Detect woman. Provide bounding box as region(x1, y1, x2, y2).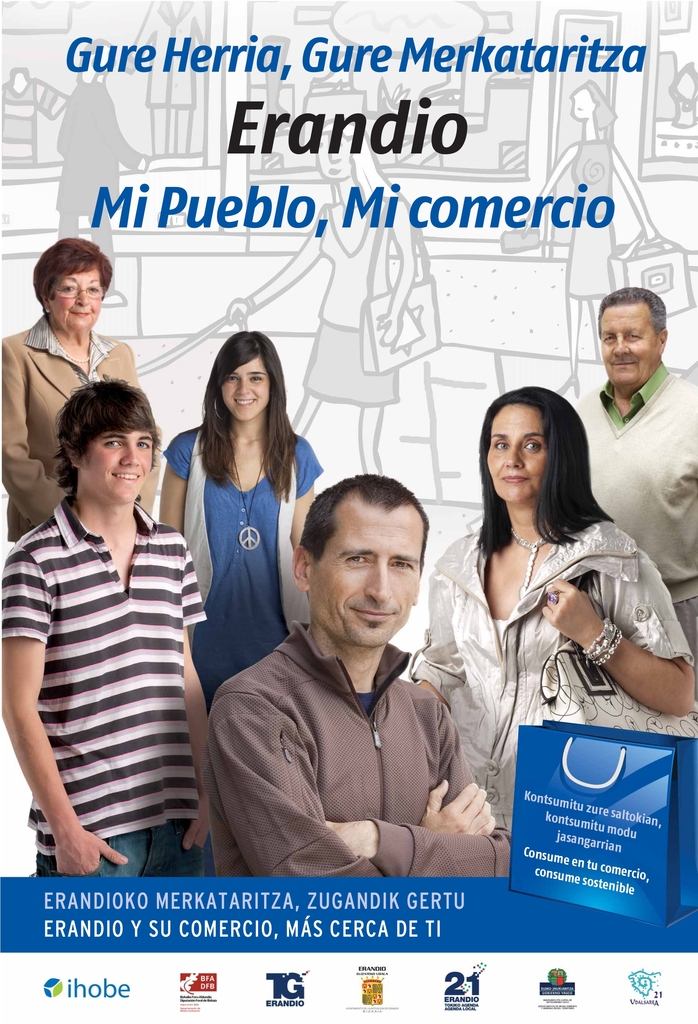
region(433, 372, 672, 874).
